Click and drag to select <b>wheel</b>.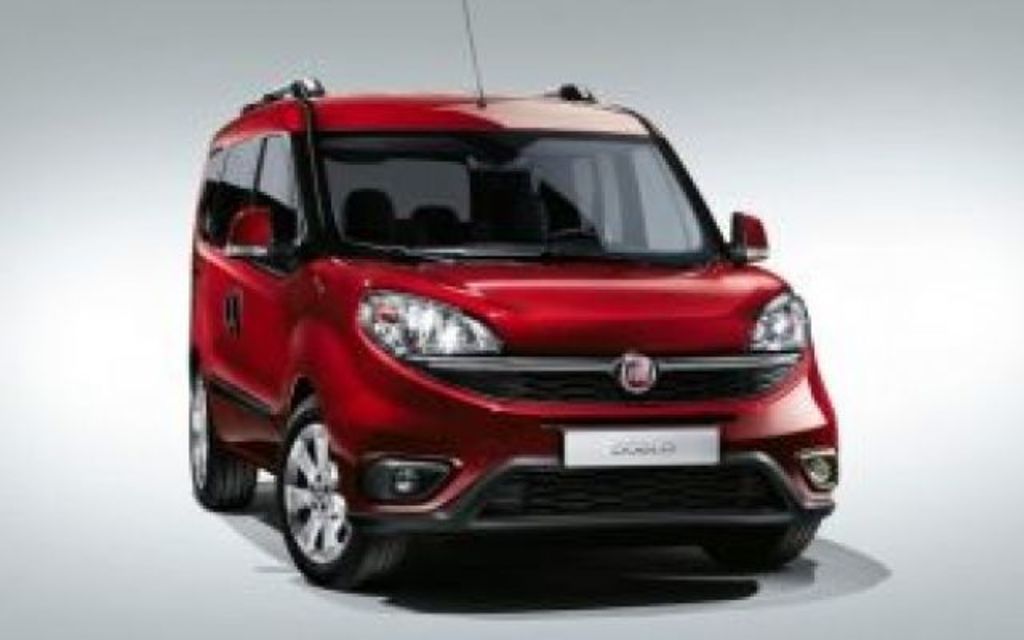
Selection: {"x1": 270, "y1": 405, "x2": 368, "y2": 592}.
